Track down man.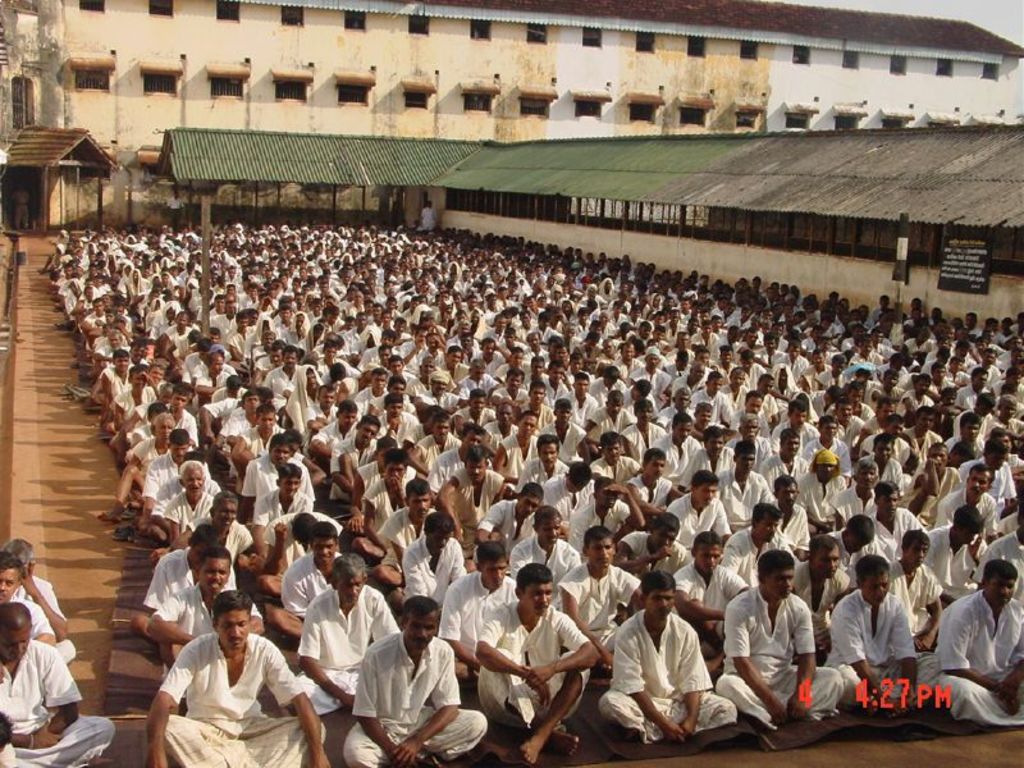
Tracked to 413, 371, 465, 399.
